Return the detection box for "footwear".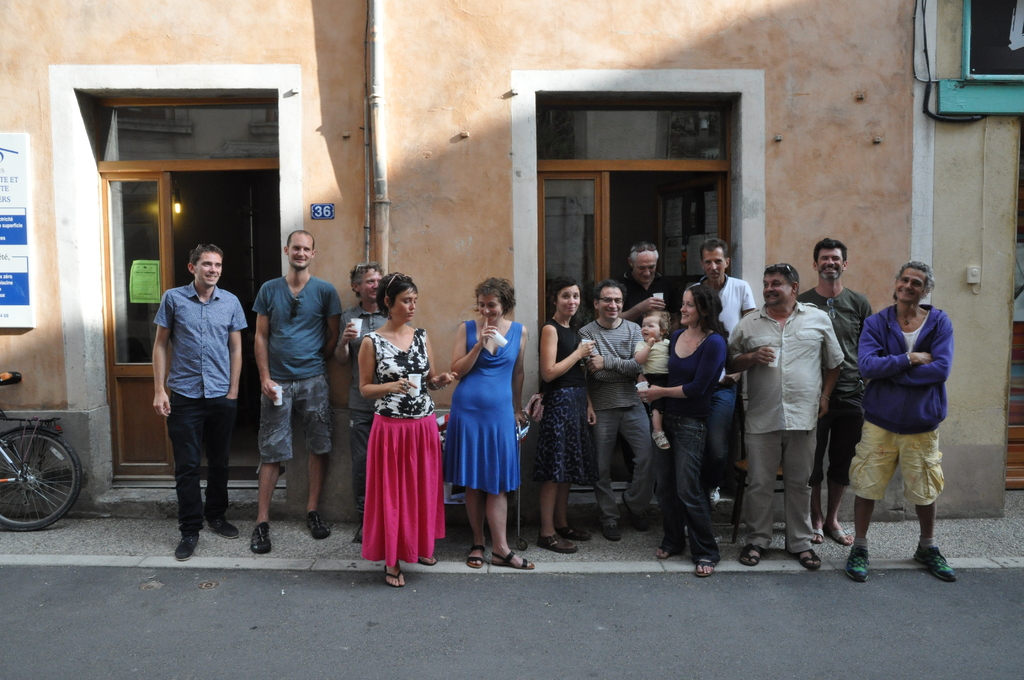
BBox(826, 521, 848, 546).
